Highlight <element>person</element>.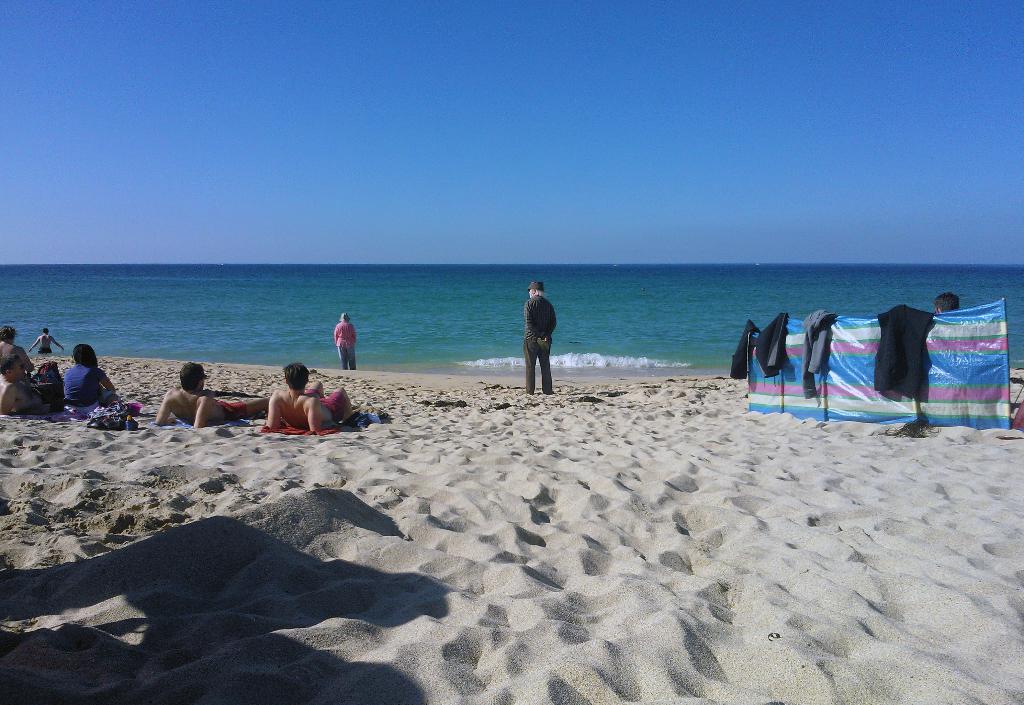
Highlighted region: x1=935, y1=289, x2=964, y2=313.
